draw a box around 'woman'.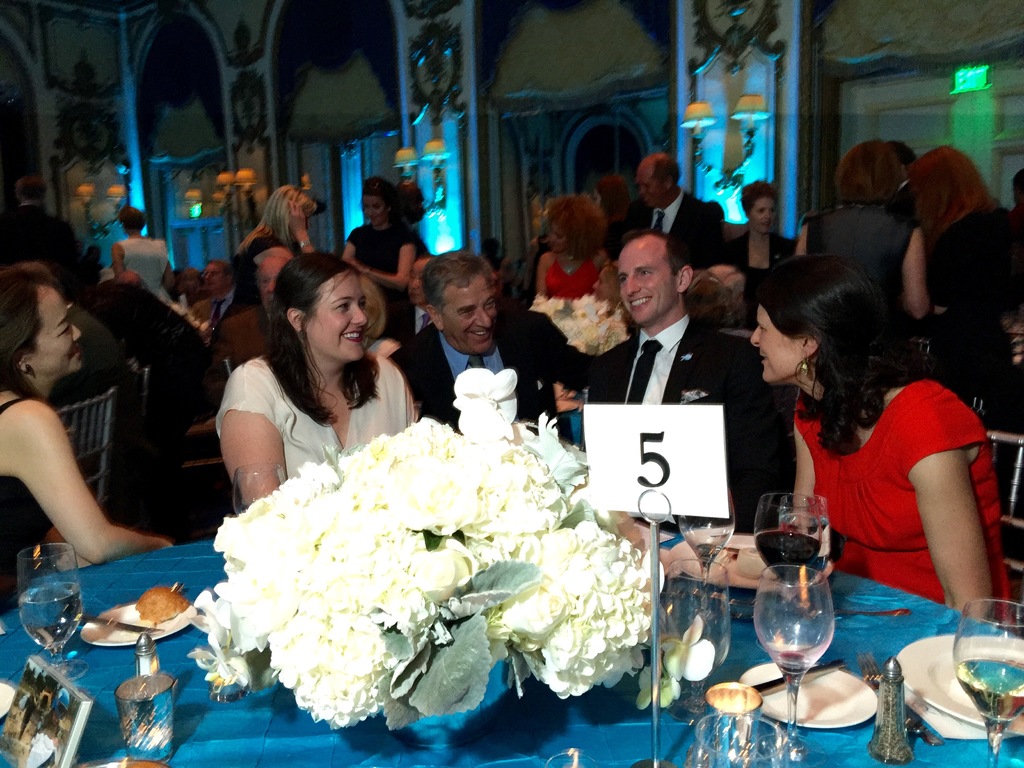
341, 175, 419, 326.
